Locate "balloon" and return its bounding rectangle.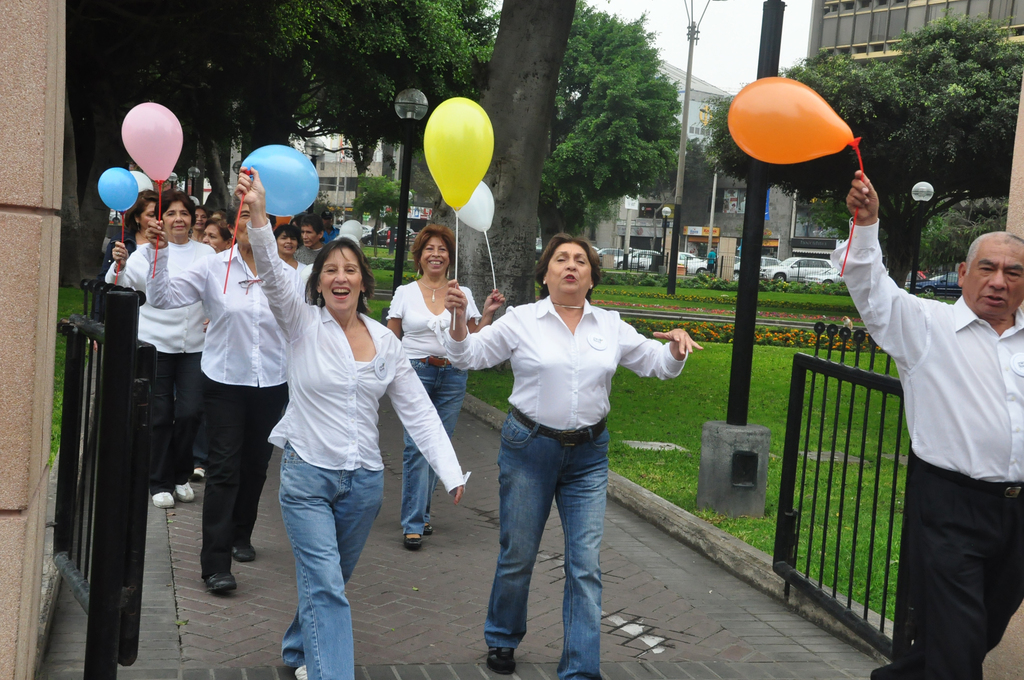
(122, 101, 185, 182).
